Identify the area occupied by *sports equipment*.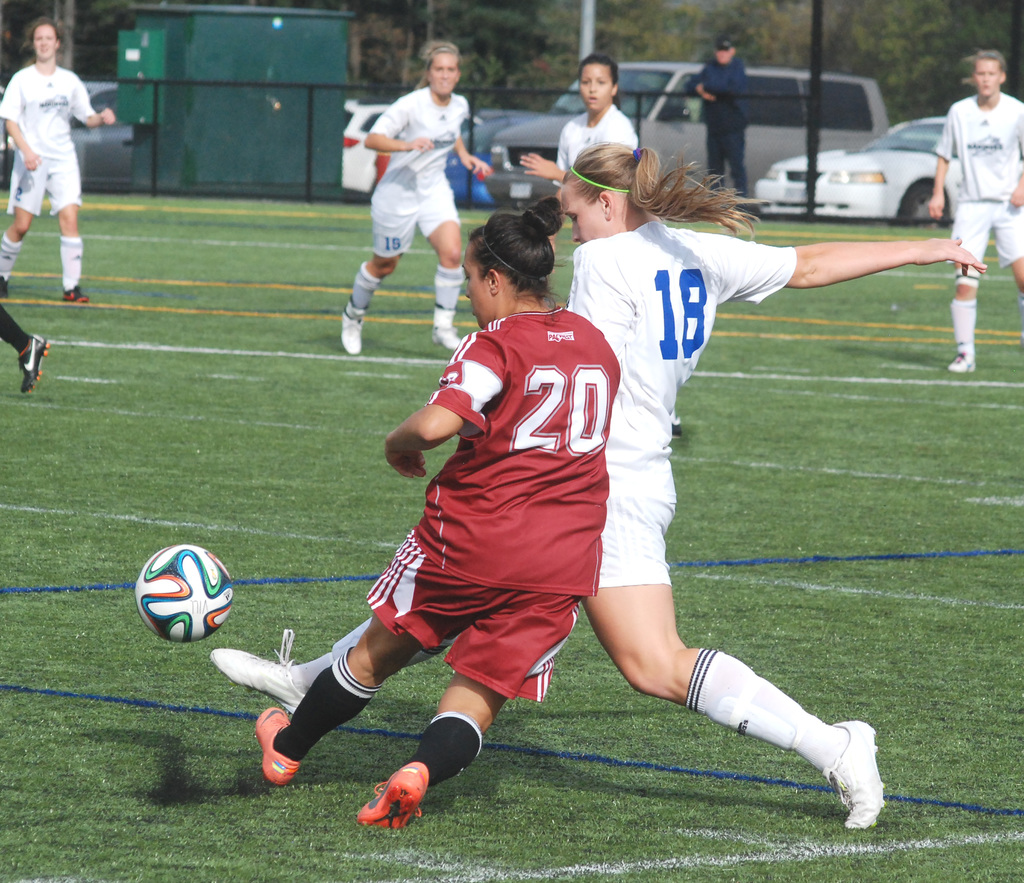
Area: 823/718/884/829.
